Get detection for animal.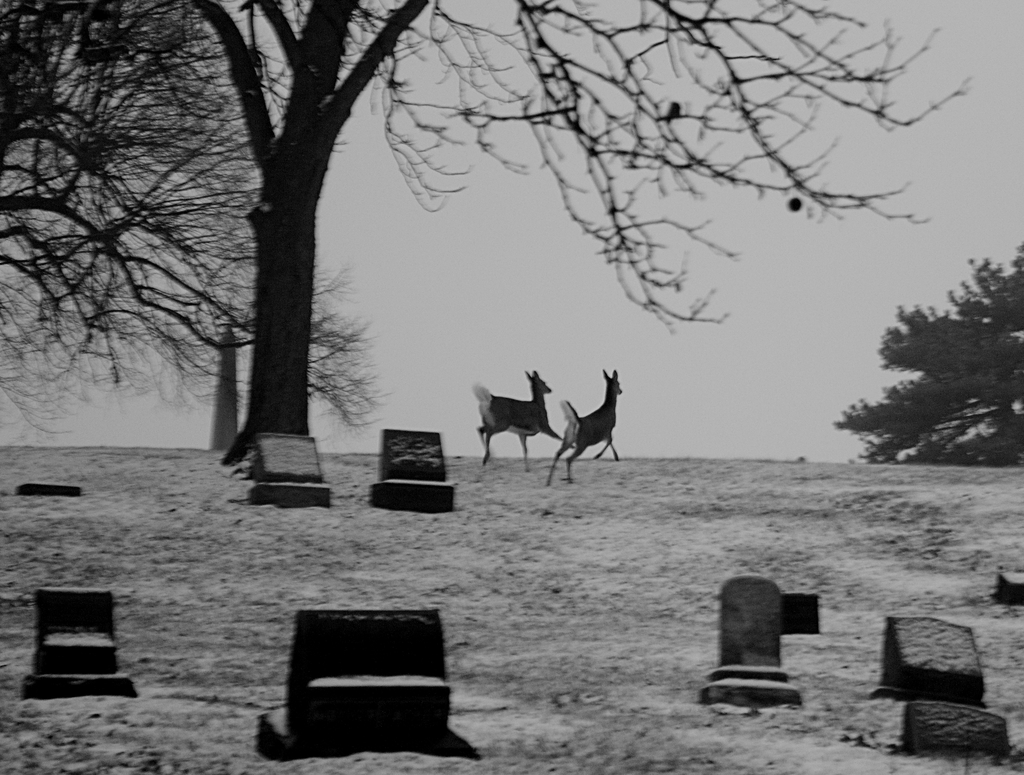
Detection: crop(546, 368, 621, 490).
